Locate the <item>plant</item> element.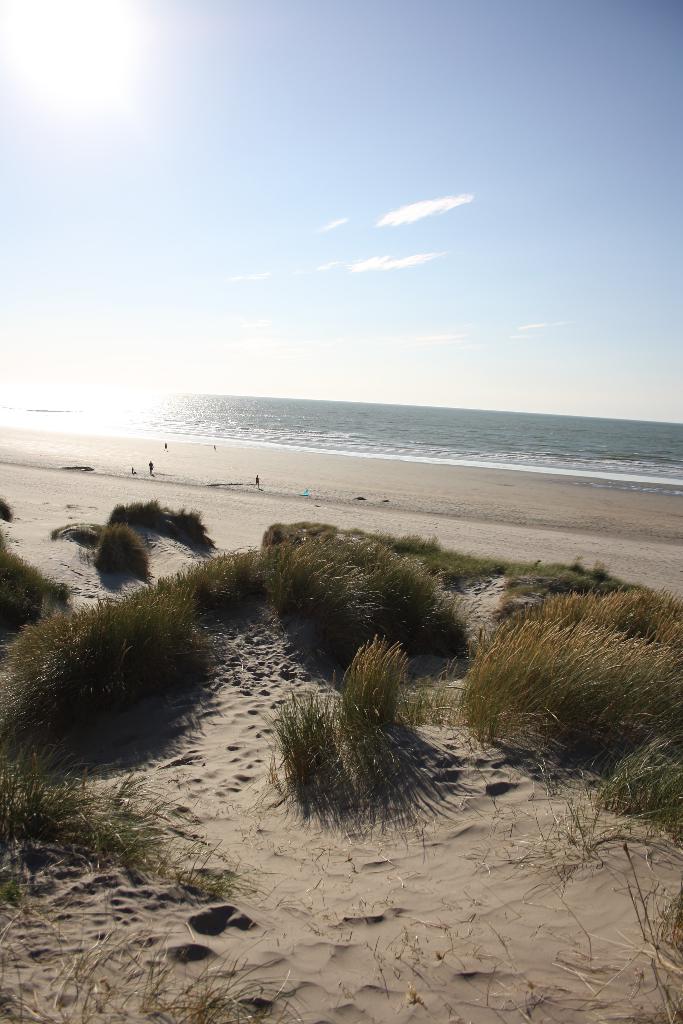
Element bbox: 0,760,227,904.
